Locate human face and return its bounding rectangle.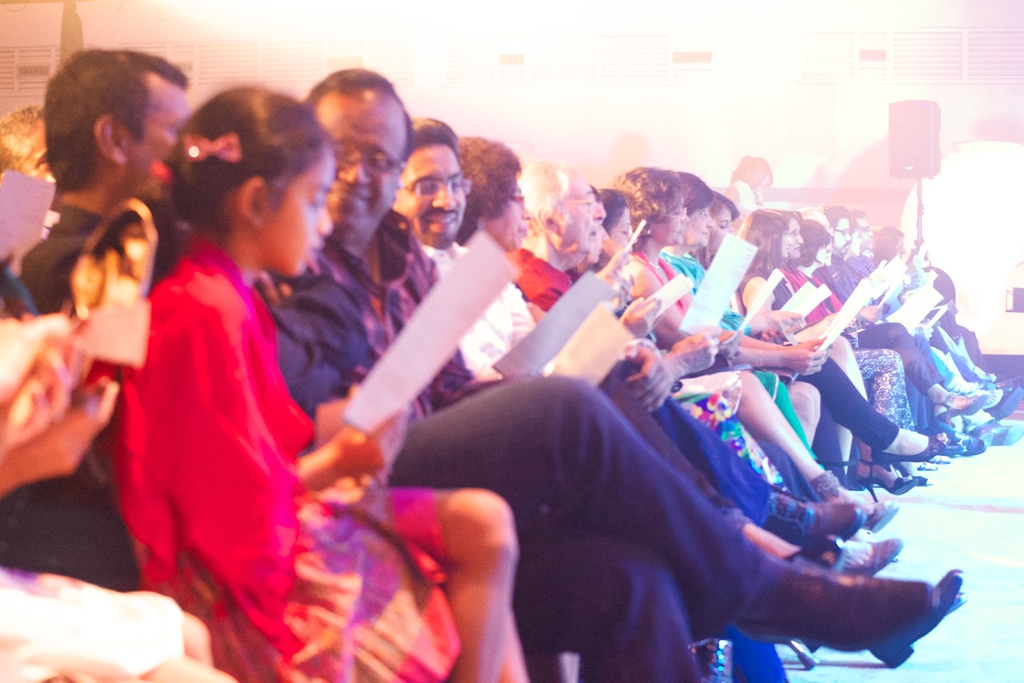
rect(260, 148, 339, 278).
